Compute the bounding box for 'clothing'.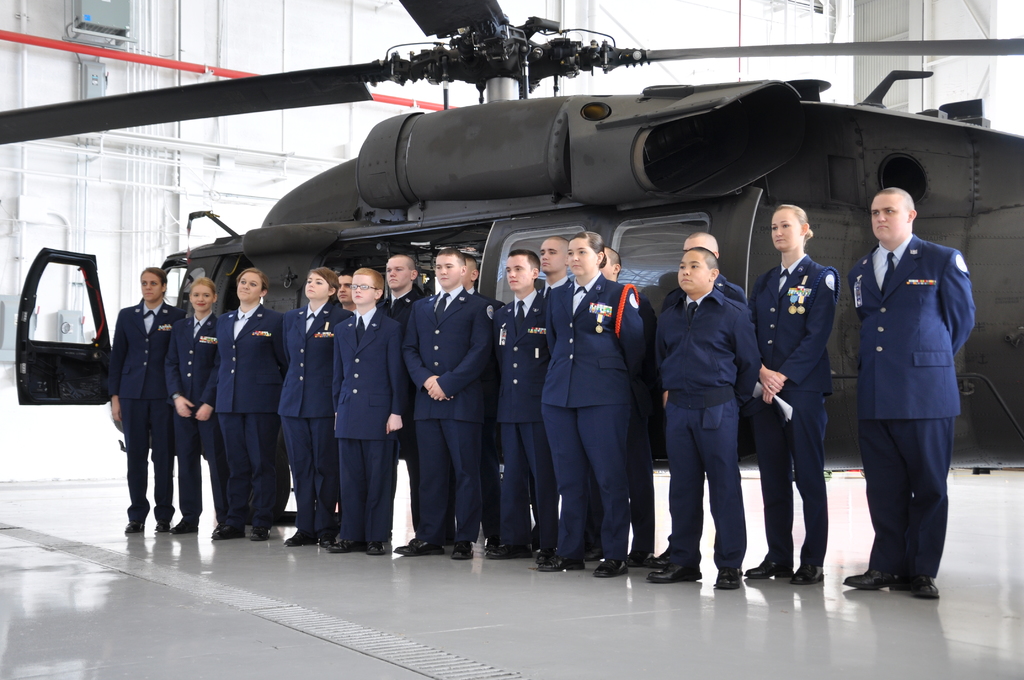
(x1=553, y1=266, x2=628, y2=566).
